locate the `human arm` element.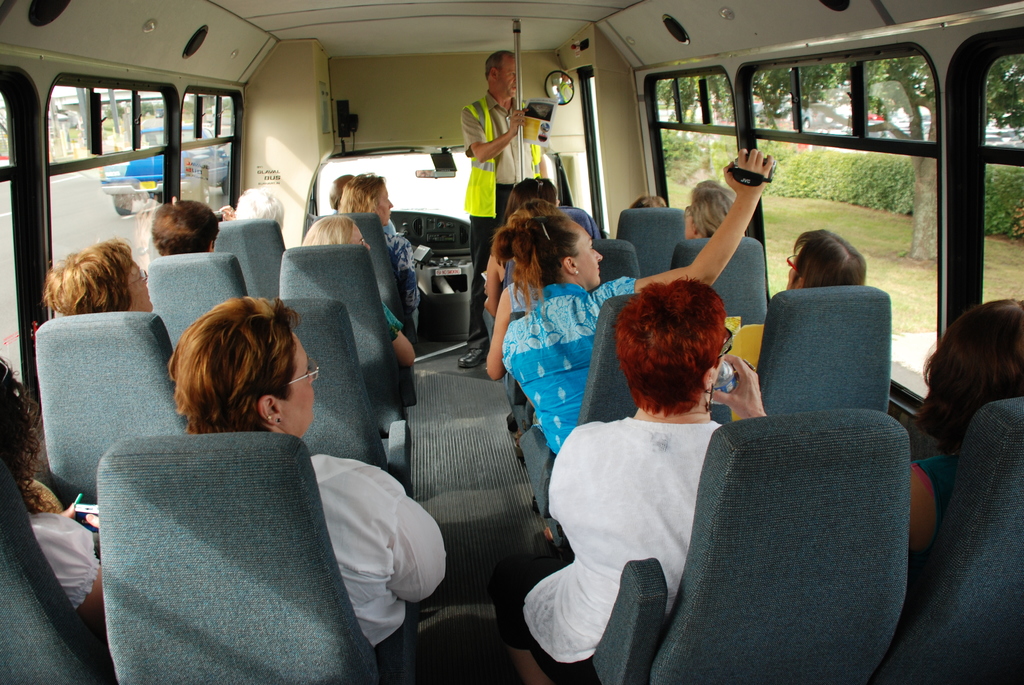
Element bbox: box=[49, 521, 104, 615].
